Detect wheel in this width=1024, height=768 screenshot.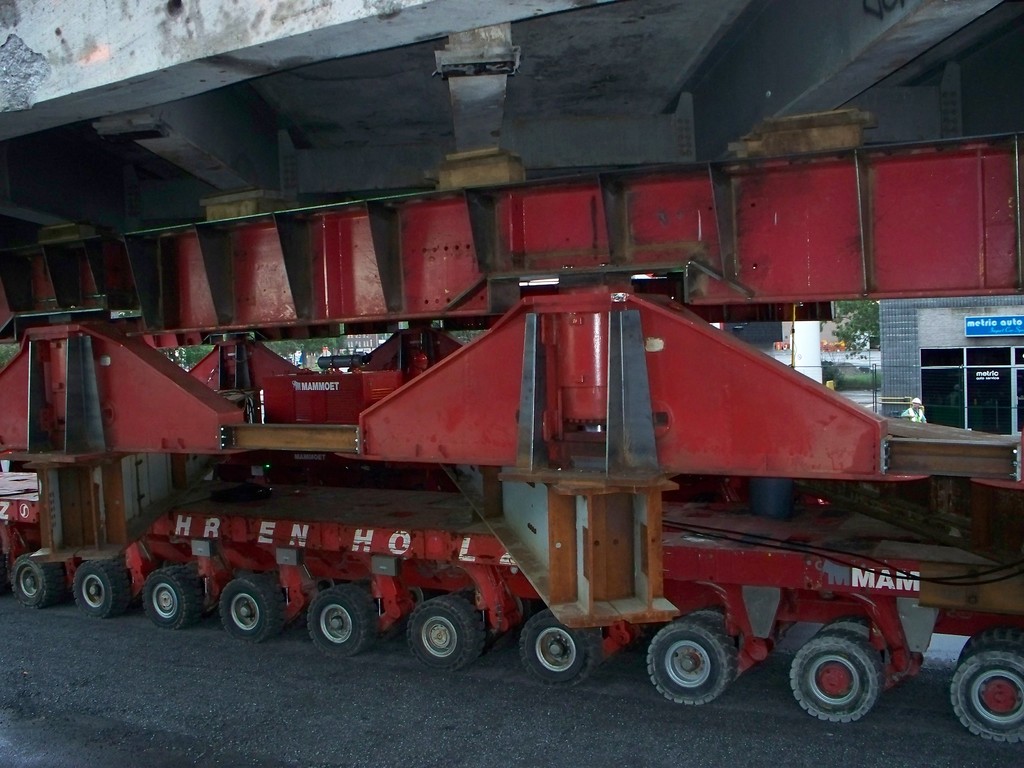
Detection: <region>141, 565, 202, 630</region>.
